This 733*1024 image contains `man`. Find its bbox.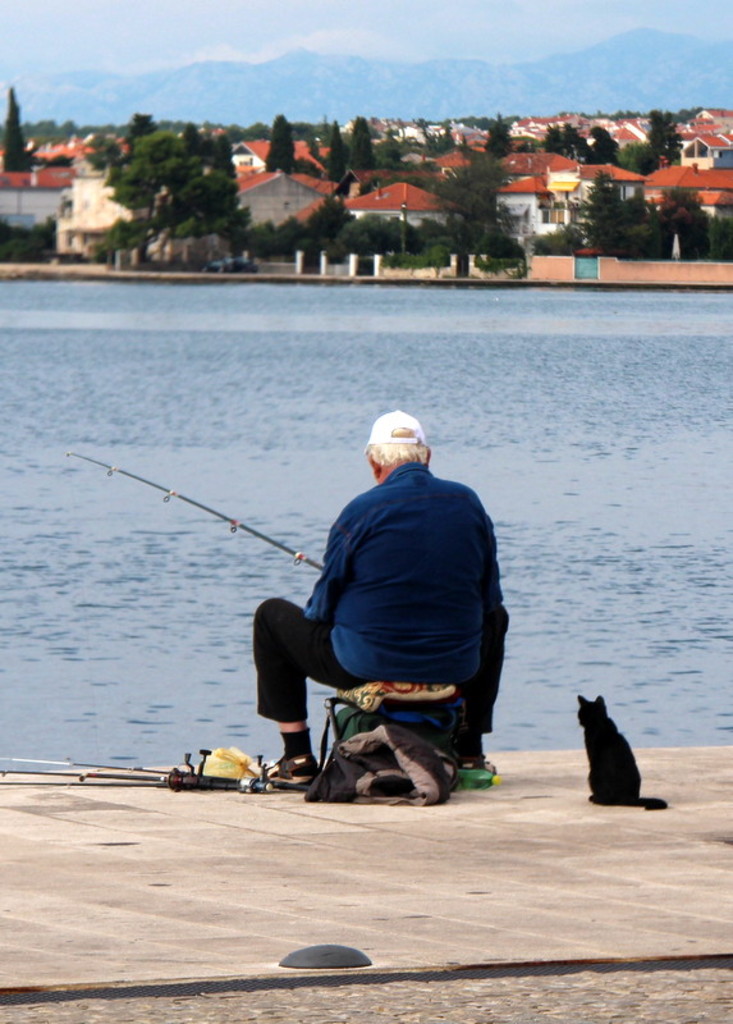
<box>257,407,505,777</box>.
